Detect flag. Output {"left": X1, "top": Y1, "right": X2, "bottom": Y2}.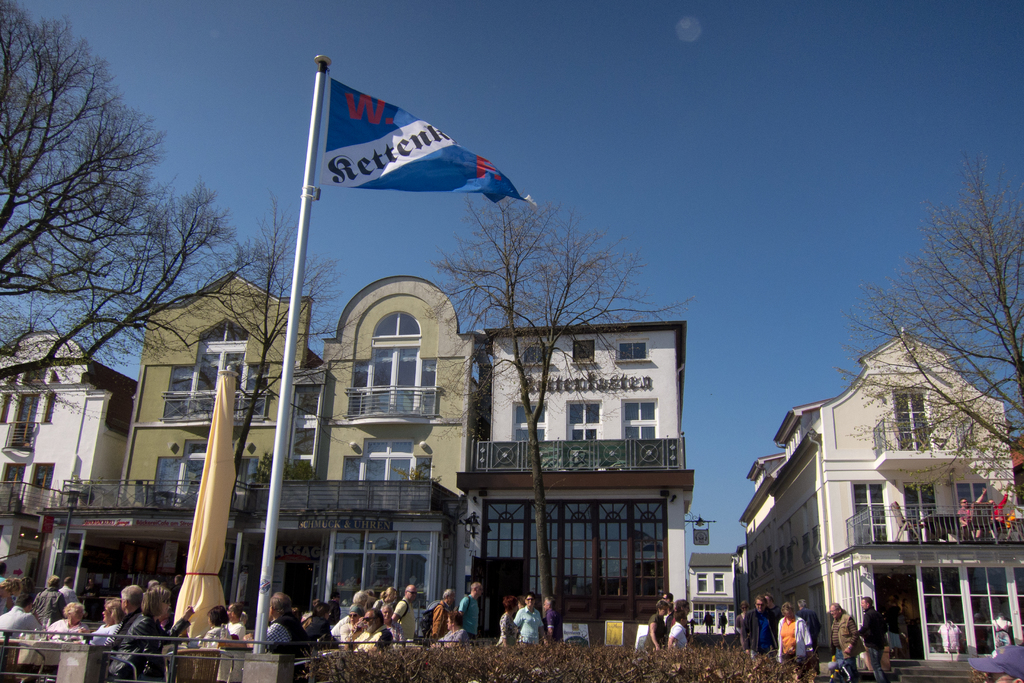
{"left": 171, "top": 373, "right": 234, "bottom": 641}.
